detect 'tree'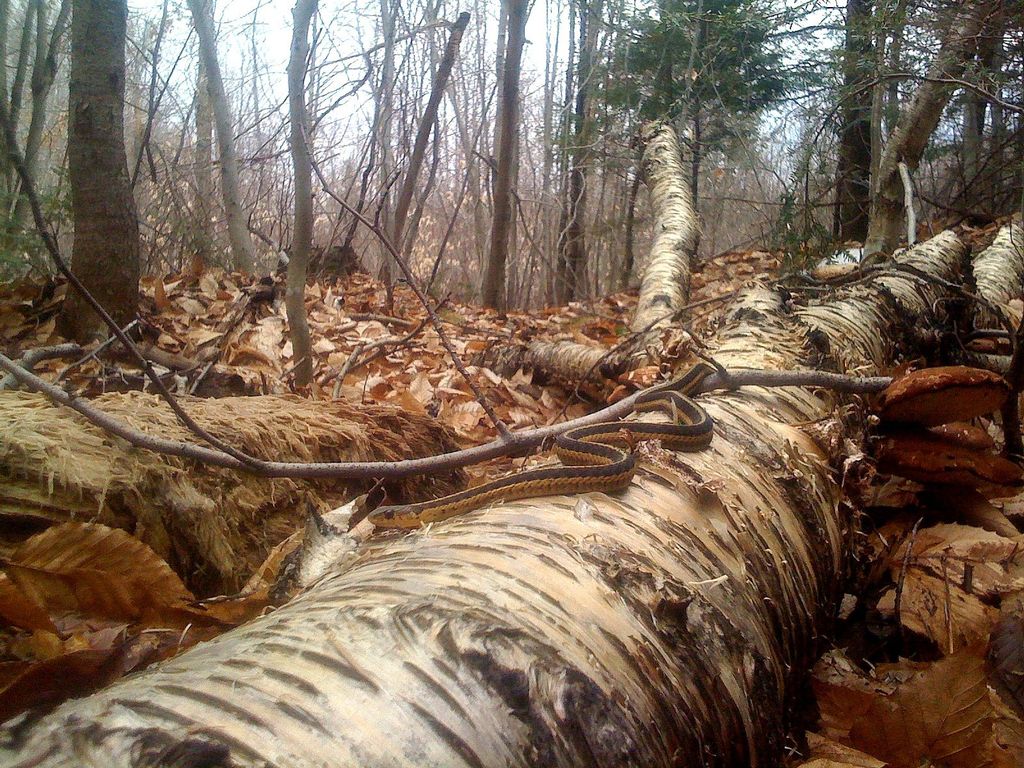
bbox=(863, 0, 1023, 244)
